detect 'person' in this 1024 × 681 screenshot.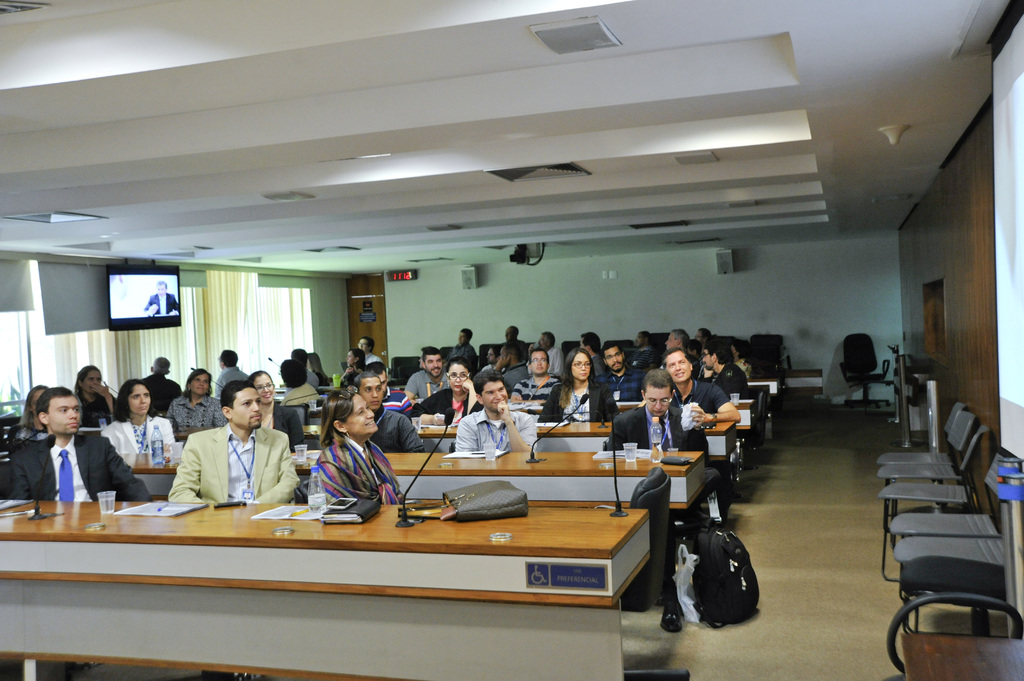
Detection: <box>409,349,464,401</box>.
